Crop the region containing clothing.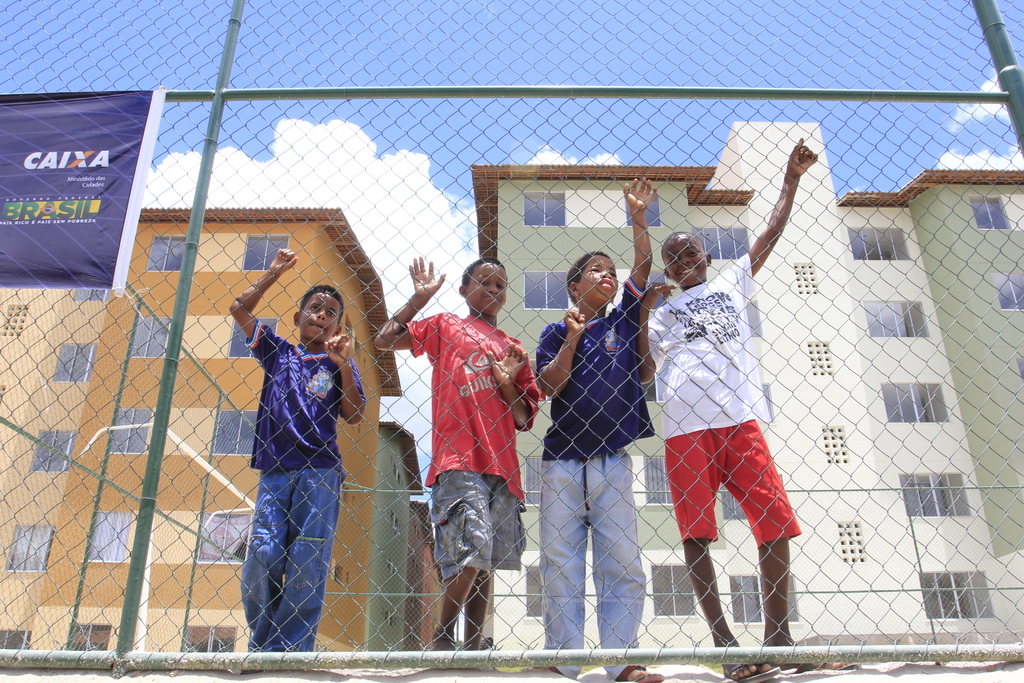
Crop region: bbox=(649, 249, 796, 543).
